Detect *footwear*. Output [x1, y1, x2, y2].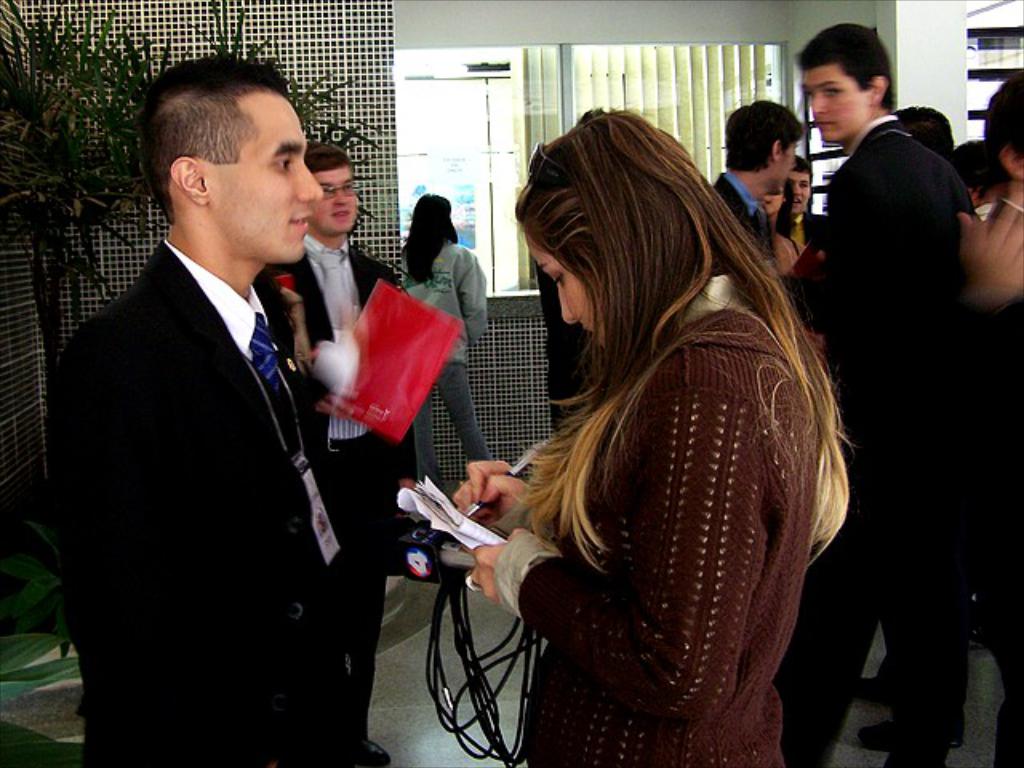
[858, 718, 970, 757].
